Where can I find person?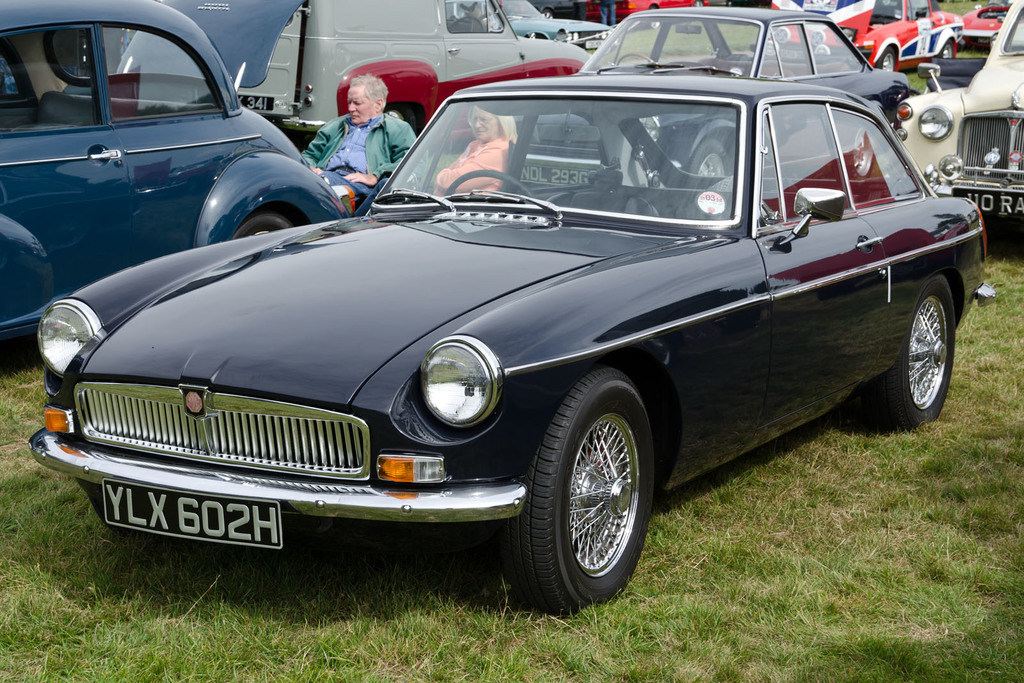
You can find it at 431,102,518,198.
